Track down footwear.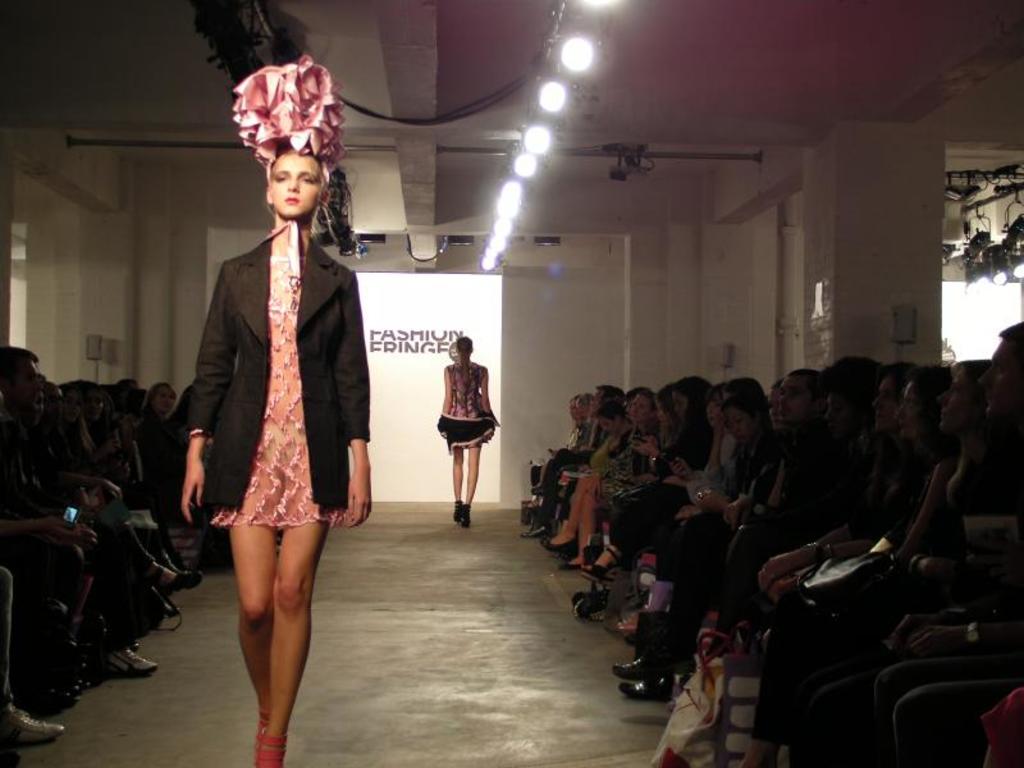
Tracked to box(550, 536, 581, 548).
